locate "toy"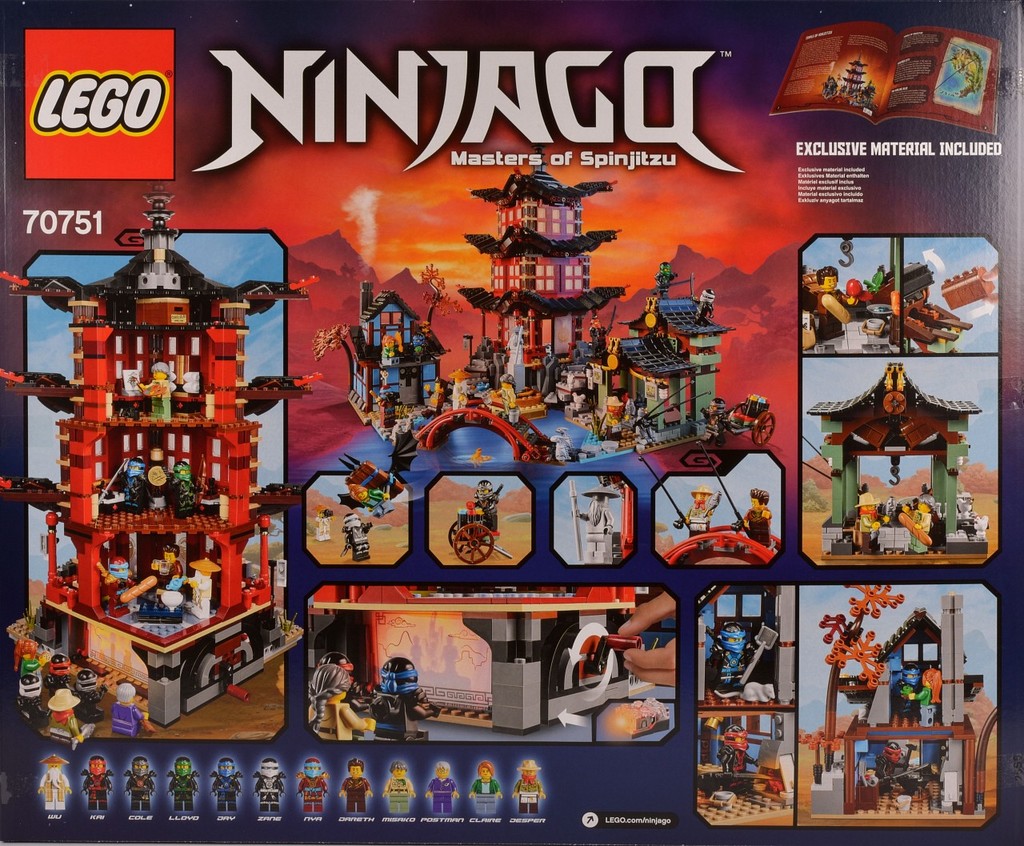
(254, 758, 287, 820)
